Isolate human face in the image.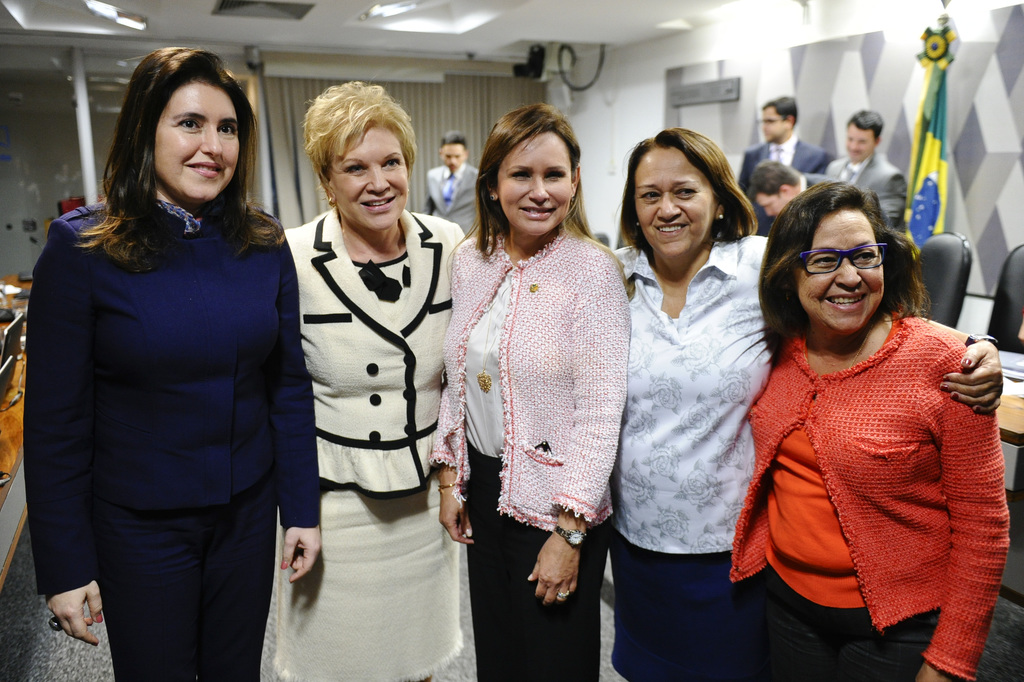
Isolated region: [left=847, top=122, right=877, bottom=162].
